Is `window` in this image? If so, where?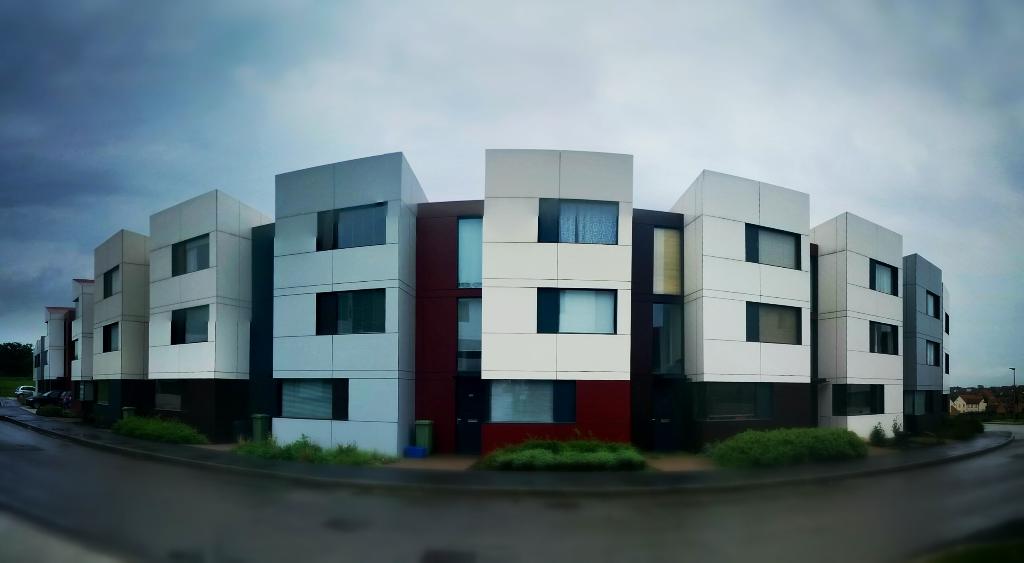
Yes, at l=536, t=286, r=614, b=336.
